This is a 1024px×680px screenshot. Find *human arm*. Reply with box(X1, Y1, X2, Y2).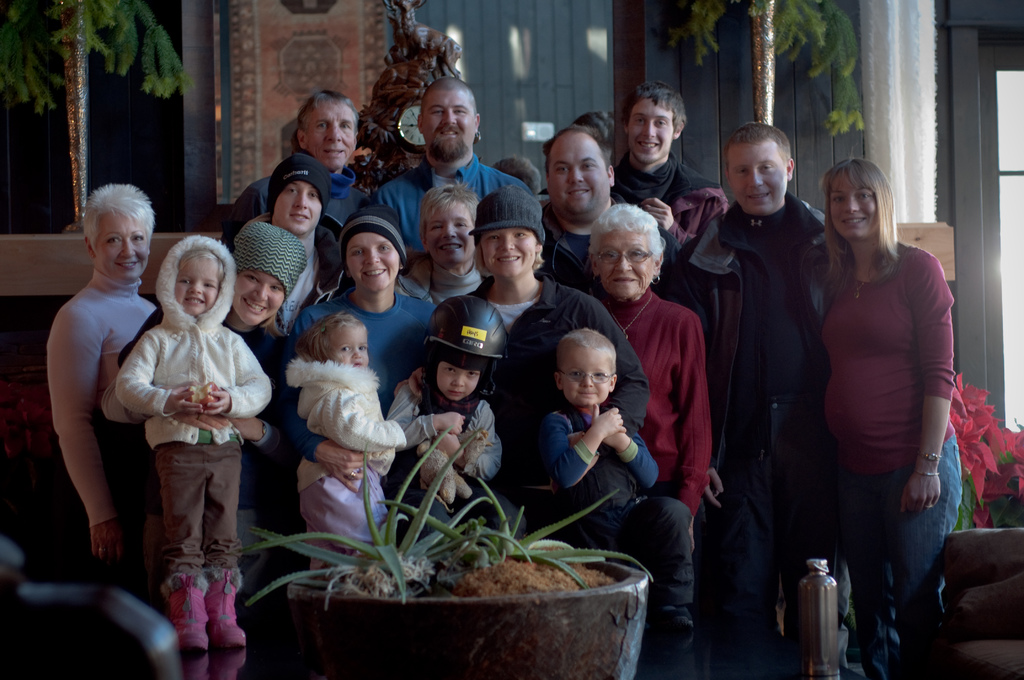
box(115, 329, 200, 419).
